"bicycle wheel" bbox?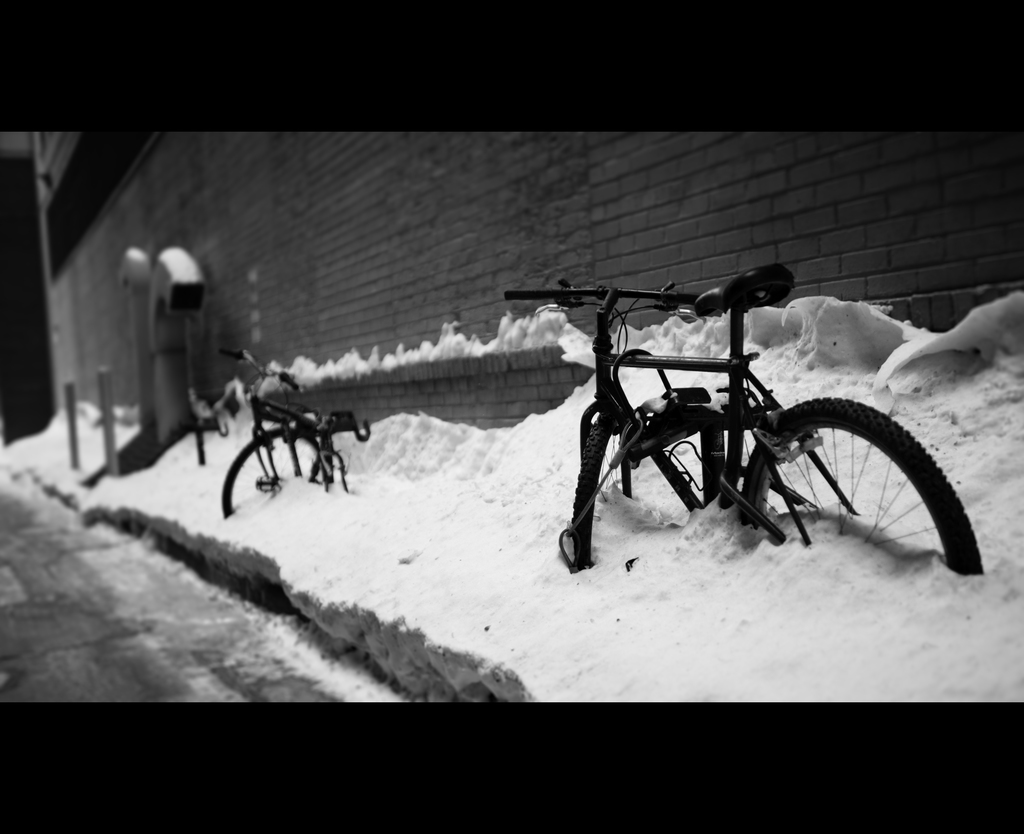
(569, 409, 632, 579)
